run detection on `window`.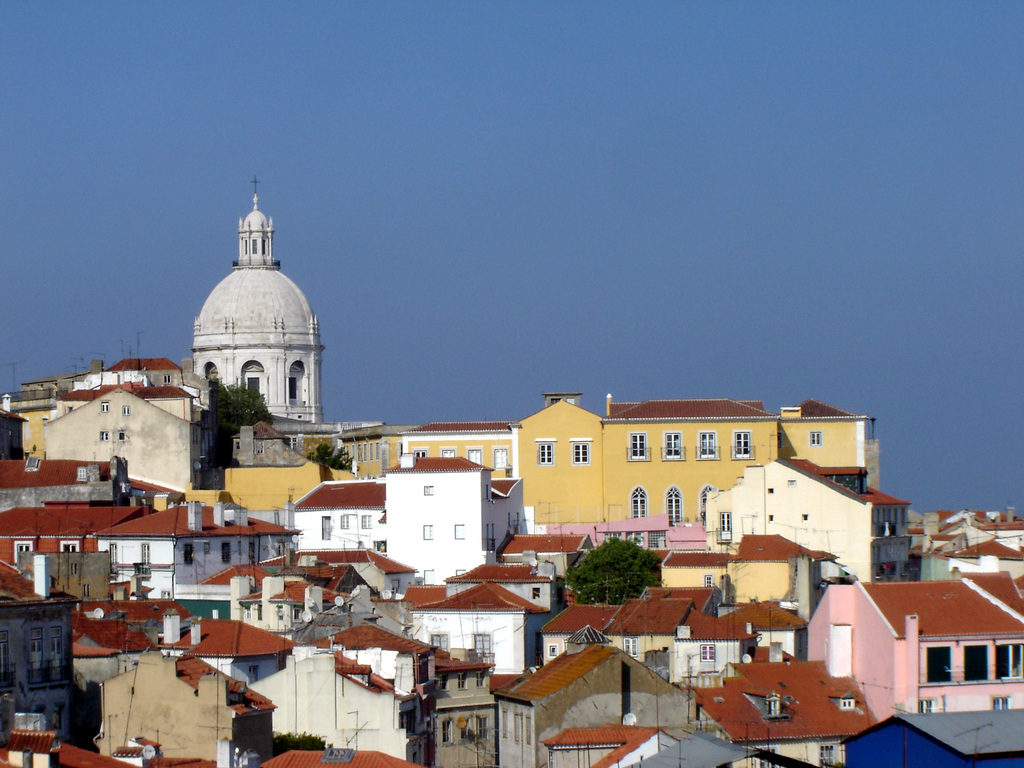
Result: {"left": 0, "top": 637, "right": 12, "bottom": 680}.
